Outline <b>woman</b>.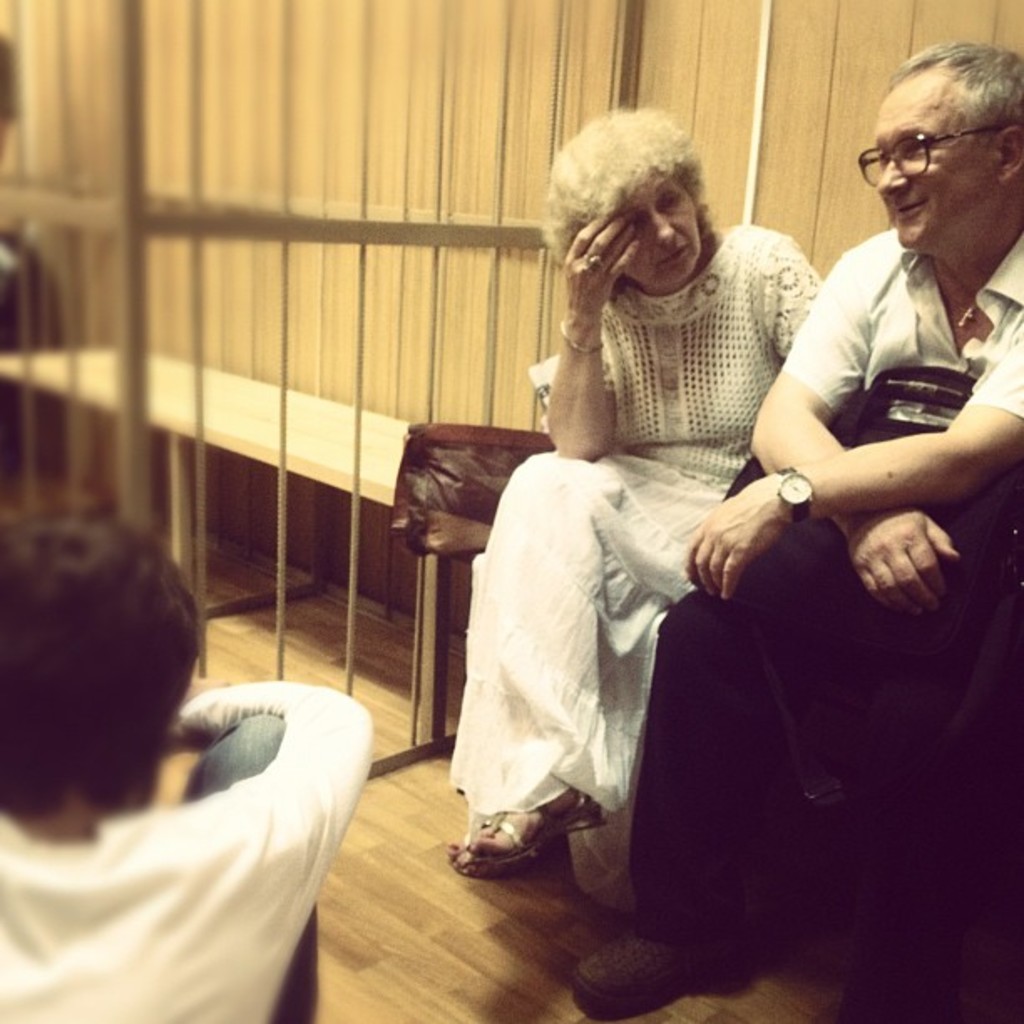
Outline: crop(0, 500, 375, 1022).
